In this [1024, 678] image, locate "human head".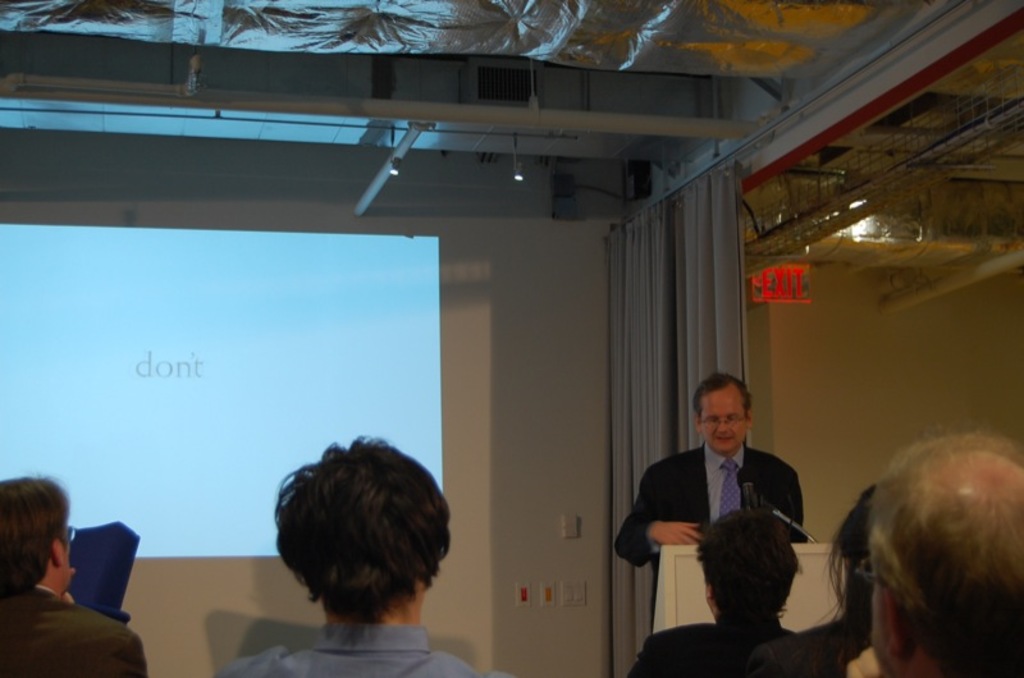
Bounding box: l=691, t=375, r=753, b=453.
